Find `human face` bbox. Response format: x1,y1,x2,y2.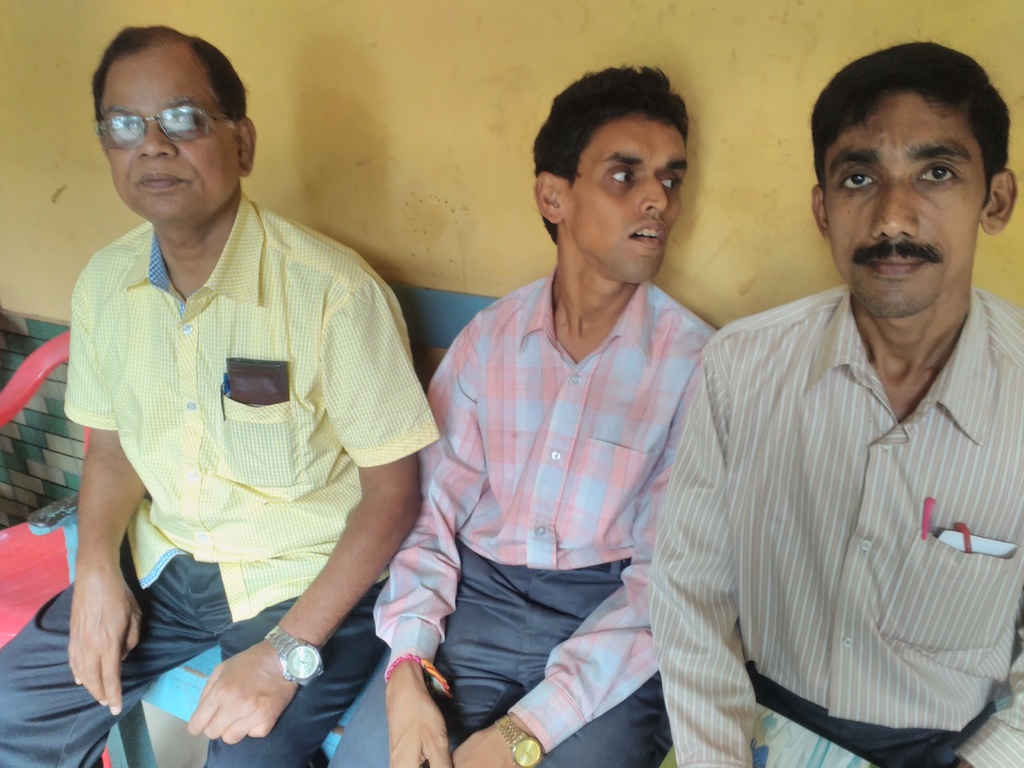
573,115,690,283.
